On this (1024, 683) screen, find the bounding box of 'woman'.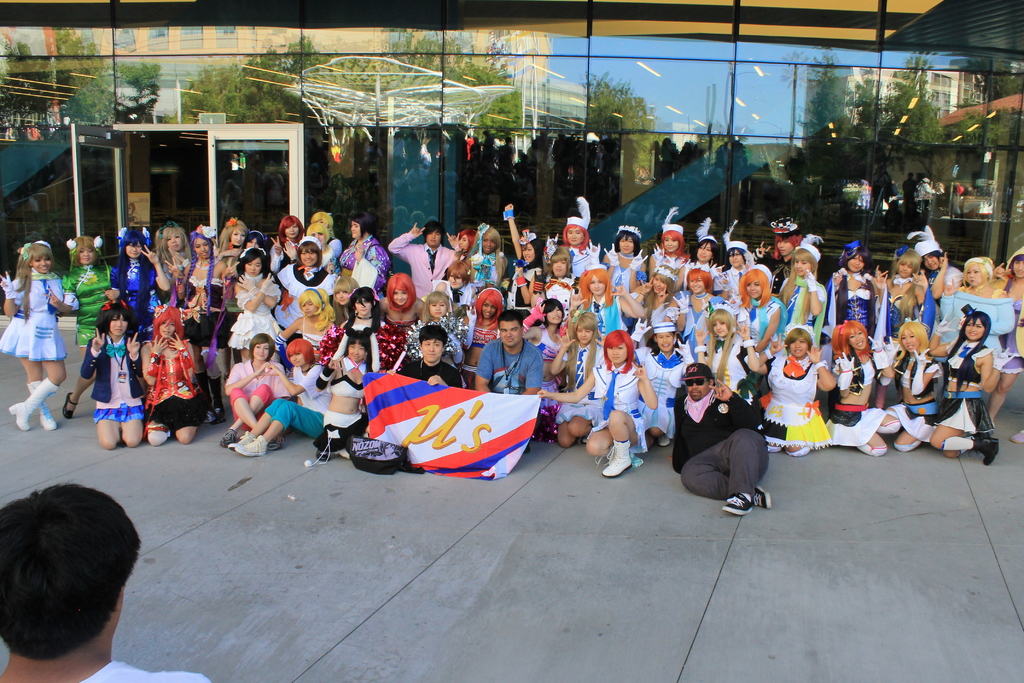
Bounding box: x1=472 y1=230 x2=502 y2=290.
